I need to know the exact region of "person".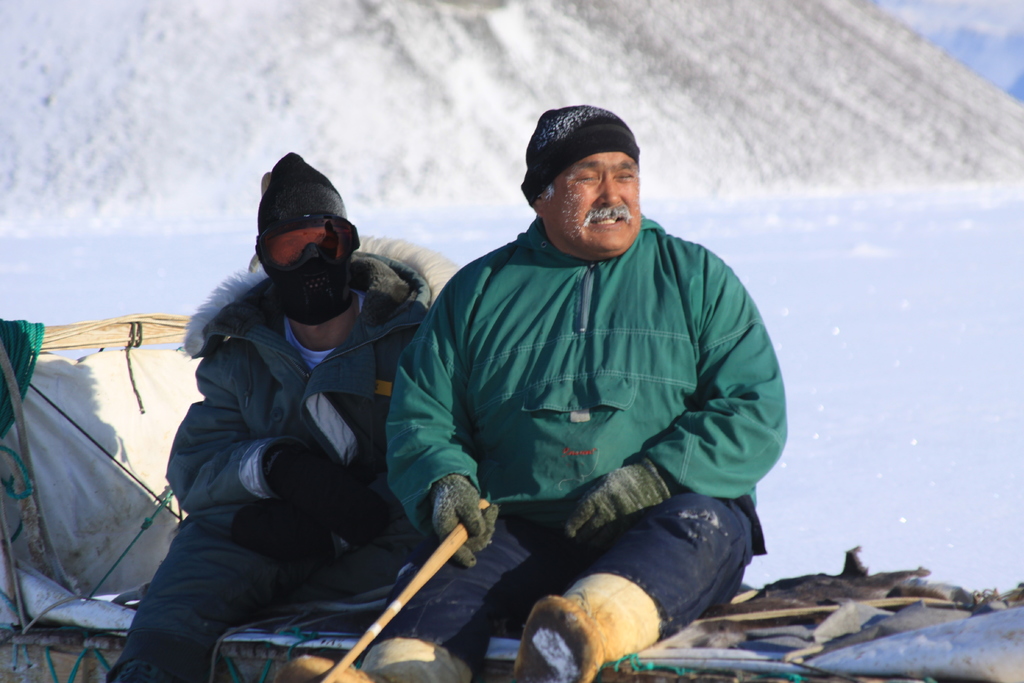
Region: l=271, t=105, r=792, b=682.
